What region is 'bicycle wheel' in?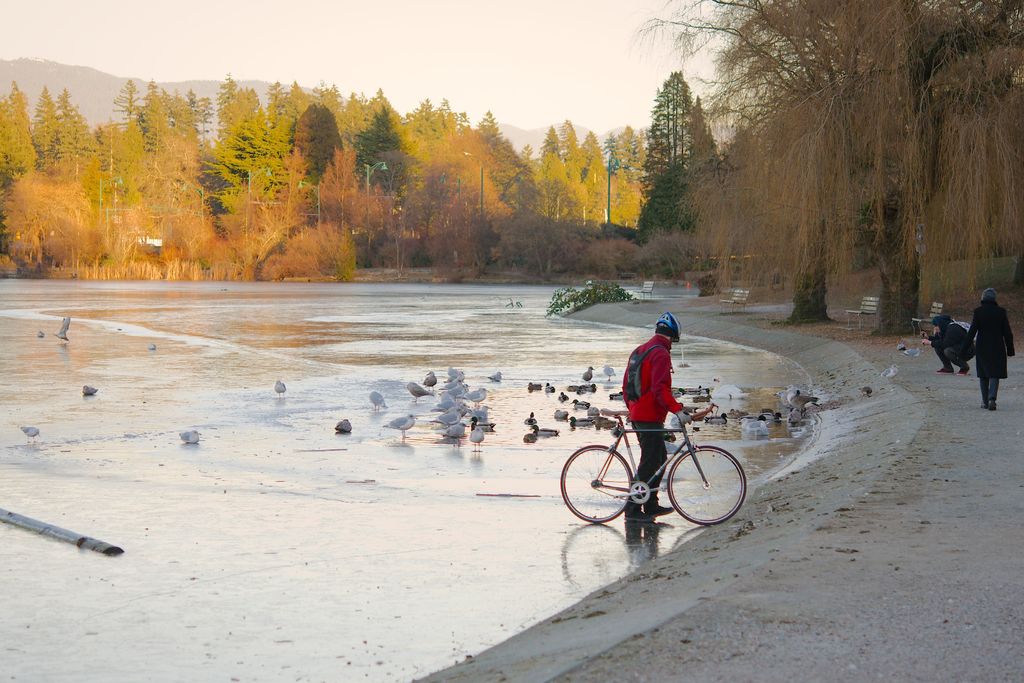
662 448 750 528.
